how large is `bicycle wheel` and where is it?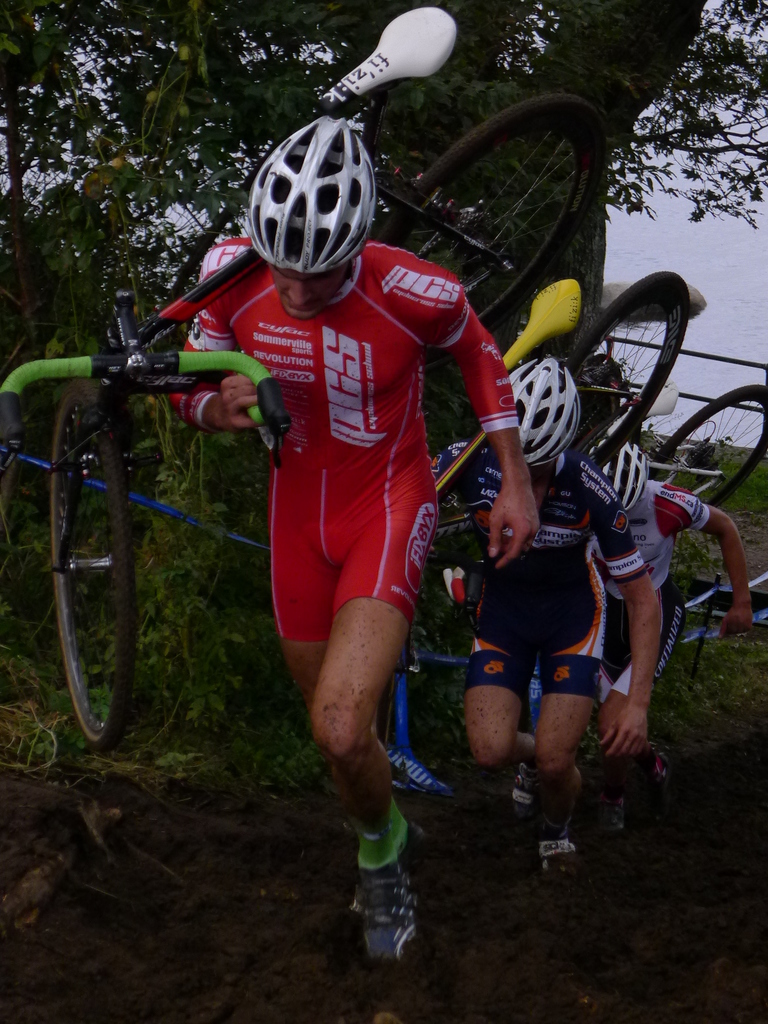
Bounding box: rect(656, 383, 767, 510).
